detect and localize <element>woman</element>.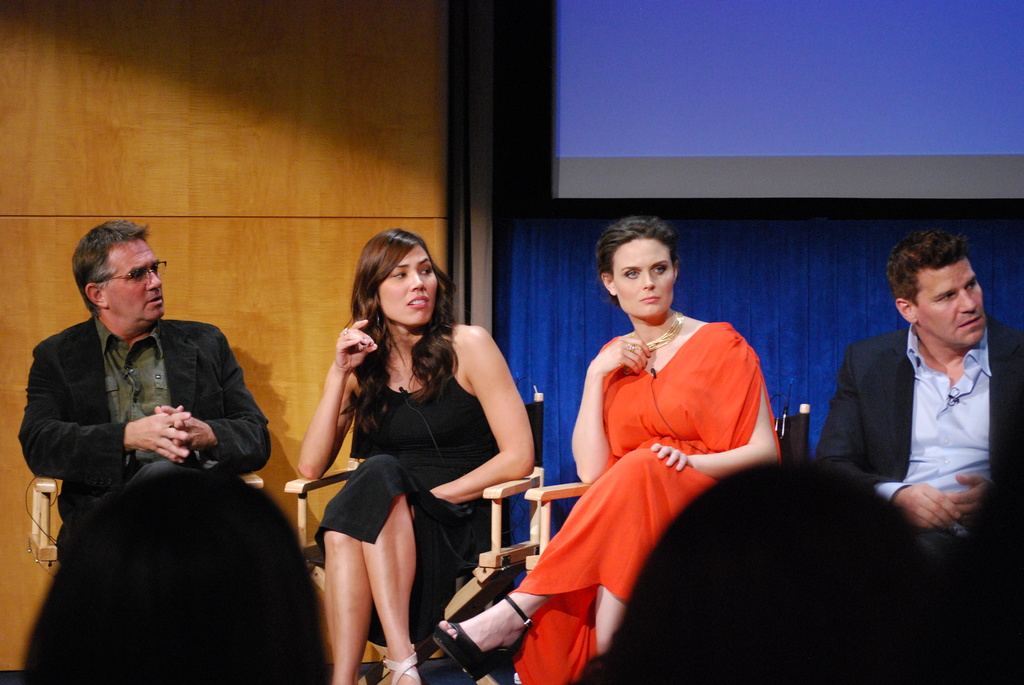
Localized at {"left": 299, "top": 214, "right": 520, "bottom": 684}.
